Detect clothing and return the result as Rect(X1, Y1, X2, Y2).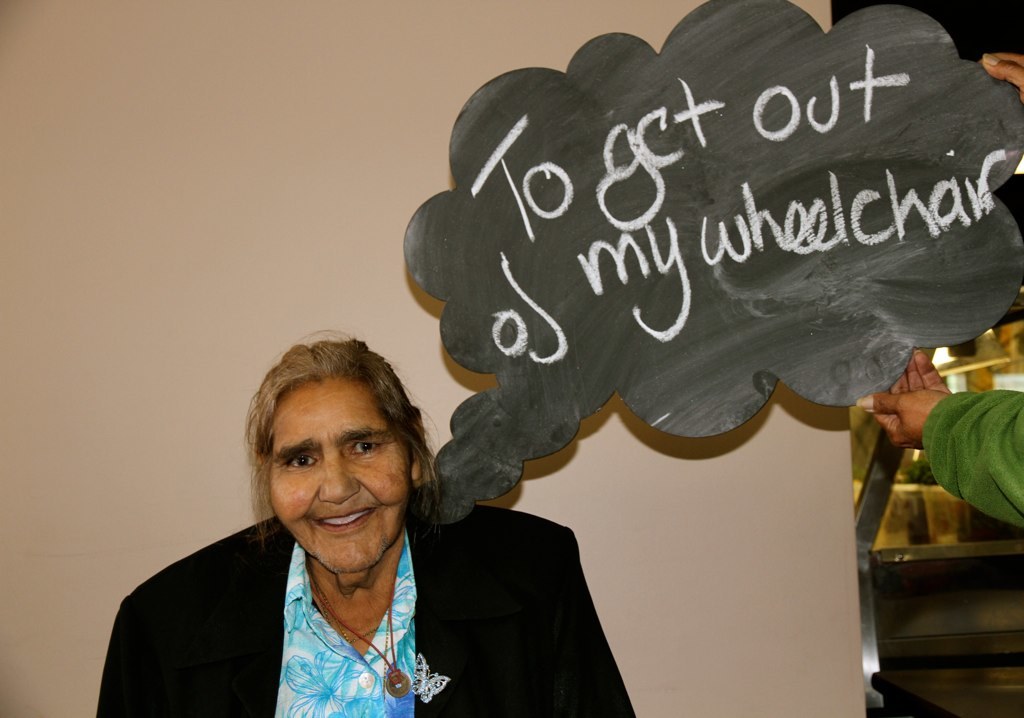
Rect(922, 389, 1023, 530).
